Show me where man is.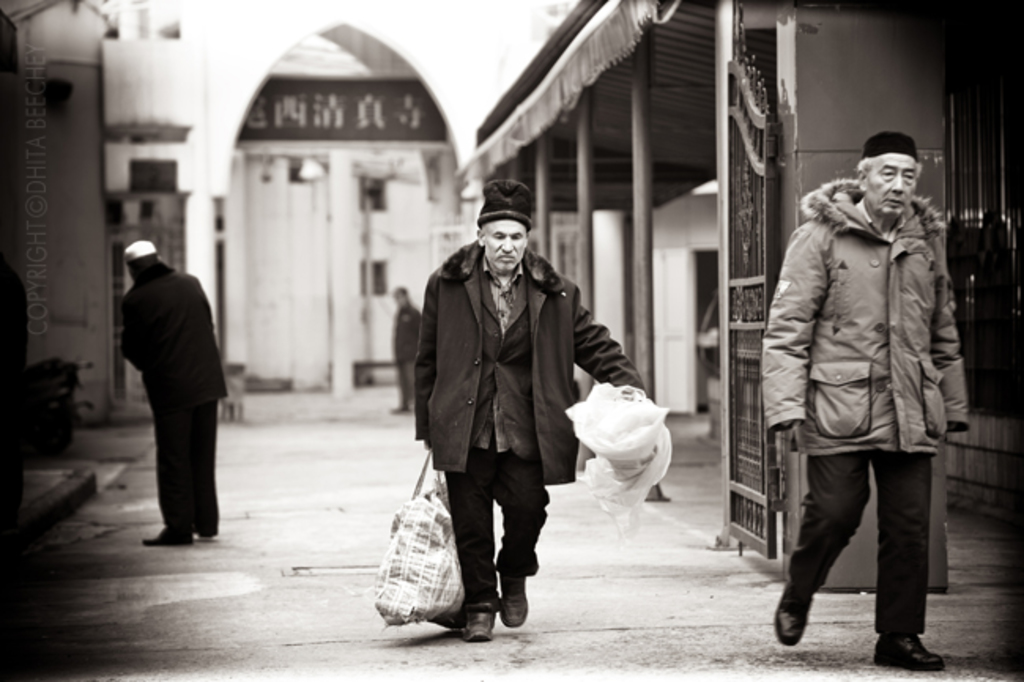
man is at [115, 241, 232, 547].
